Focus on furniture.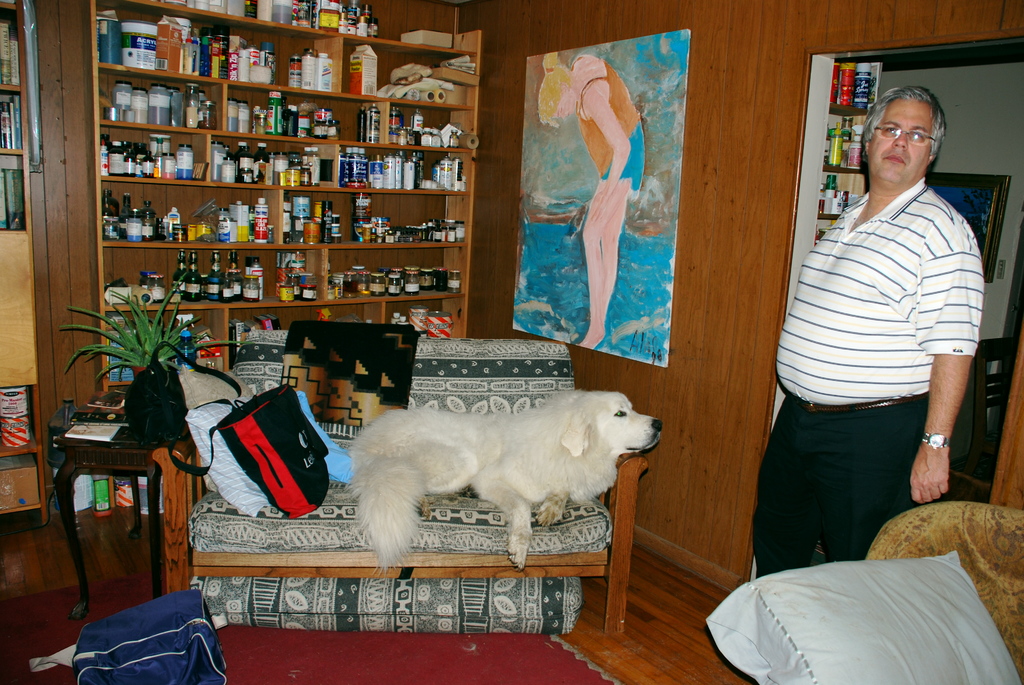
Focused at BBox(0, 0, 50, 528).
